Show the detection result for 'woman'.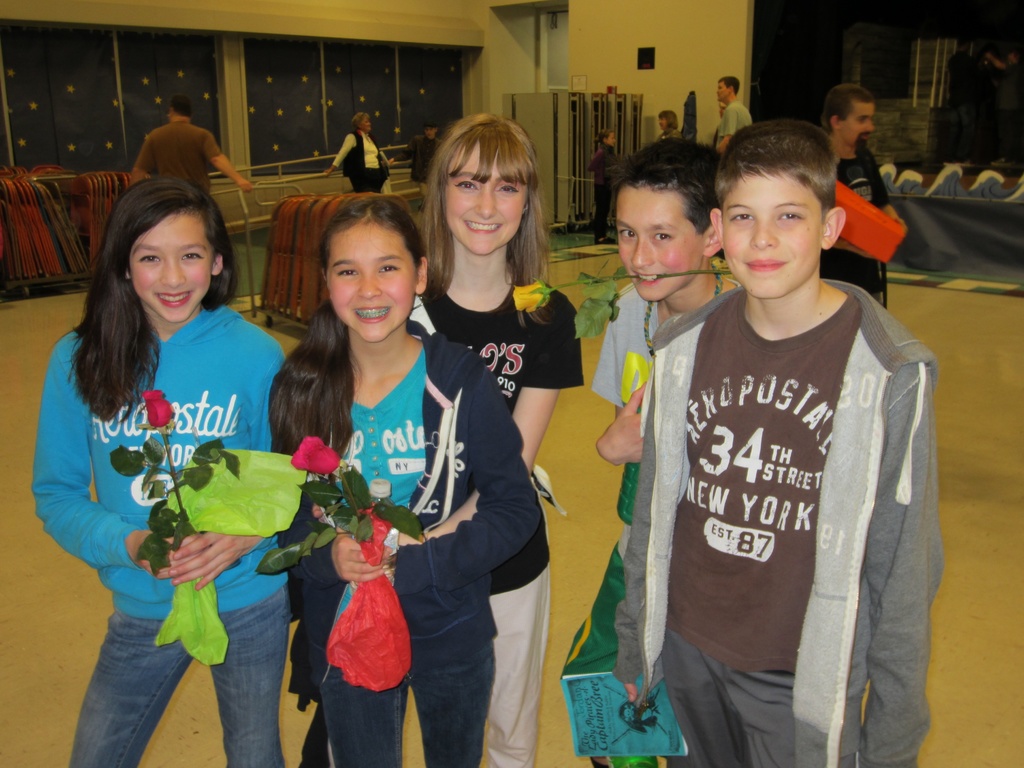
left=325, top=113, right=392, bottom=193.
